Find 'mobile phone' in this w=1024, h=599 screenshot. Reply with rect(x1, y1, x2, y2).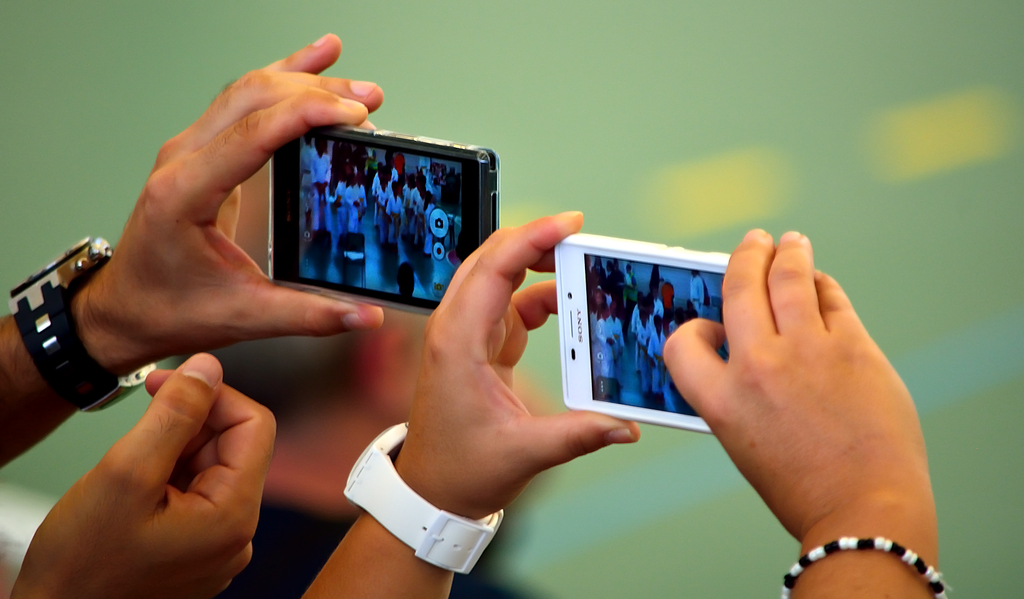
rect(269, 122, 500, 317).
